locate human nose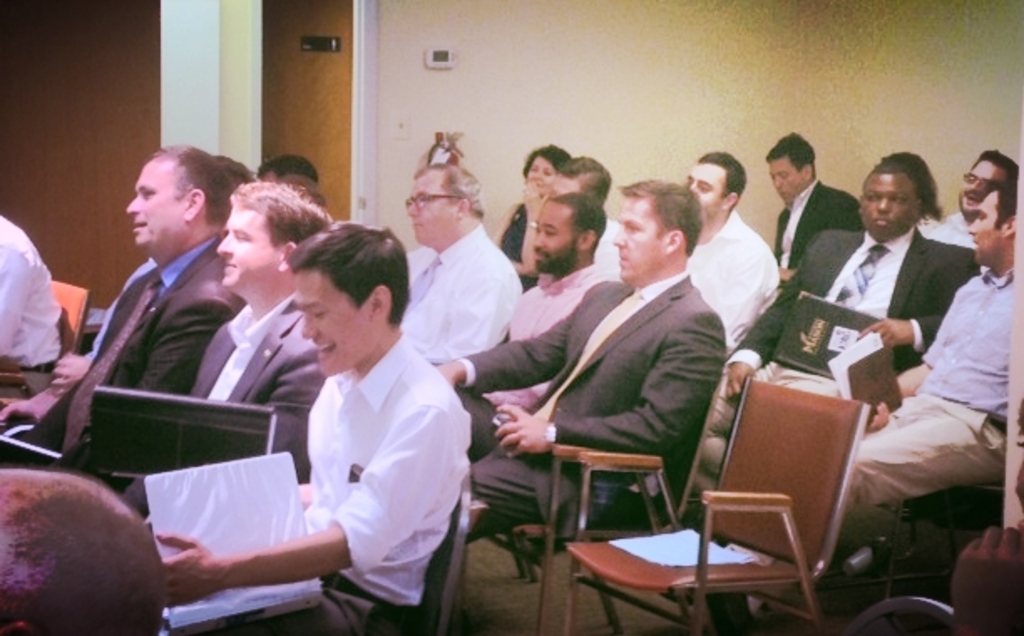
detection(873, 196, 890, 214)
